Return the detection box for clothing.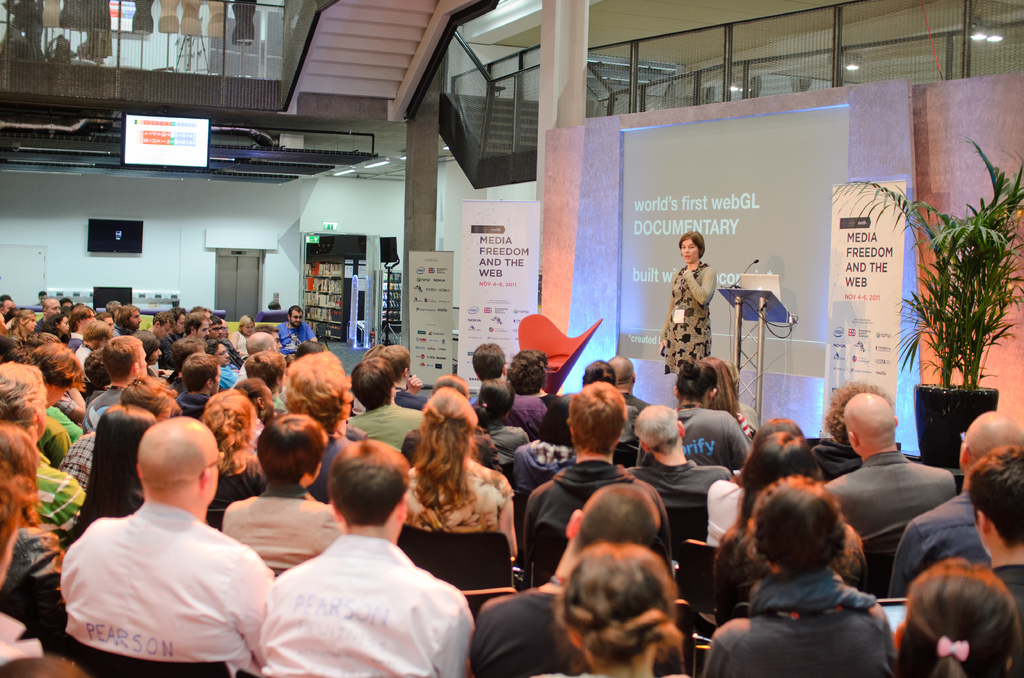
<bbox>275, 398, 289, 414</bbox>.
